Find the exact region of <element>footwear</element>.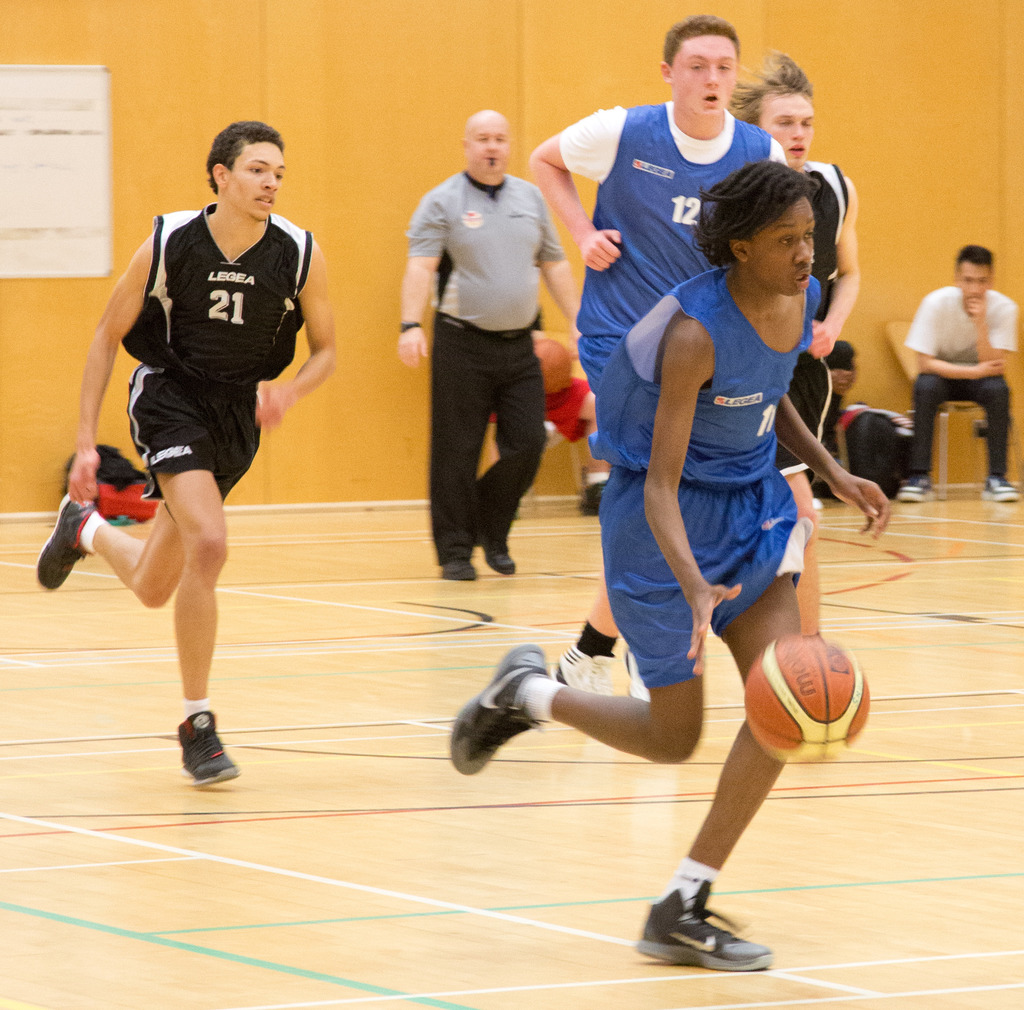
Exact region: locate(31, 493, 104, 581).
